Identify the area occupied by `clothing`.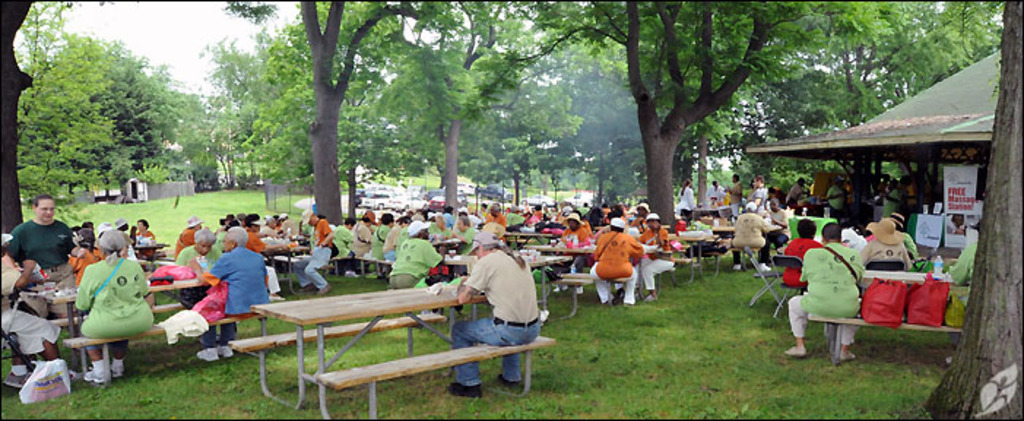
Area: <region>782, 181, 812, 208</region>.
